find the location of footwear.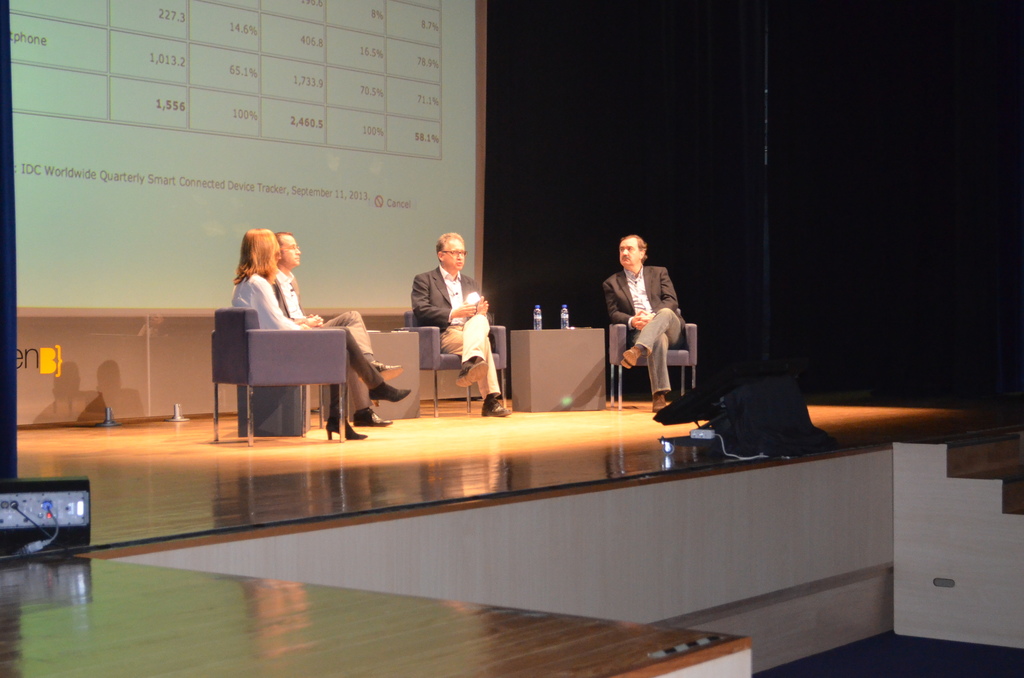
Location: 455/357/486/394.
